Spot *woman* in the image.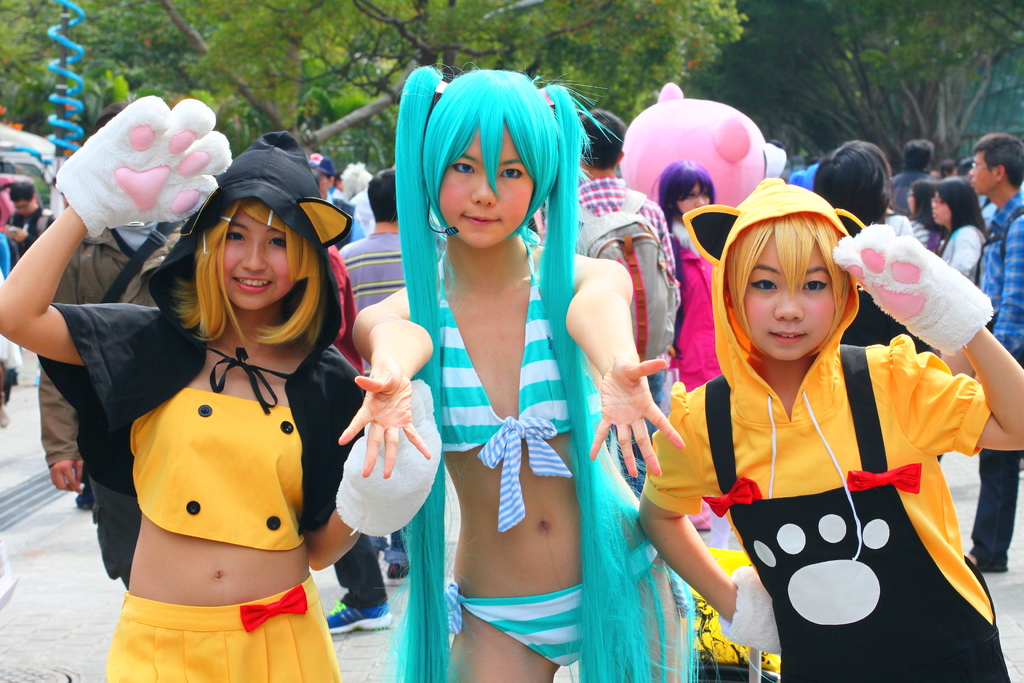
*woman* found at (left=909, top=180, right=951, bottom=234).
